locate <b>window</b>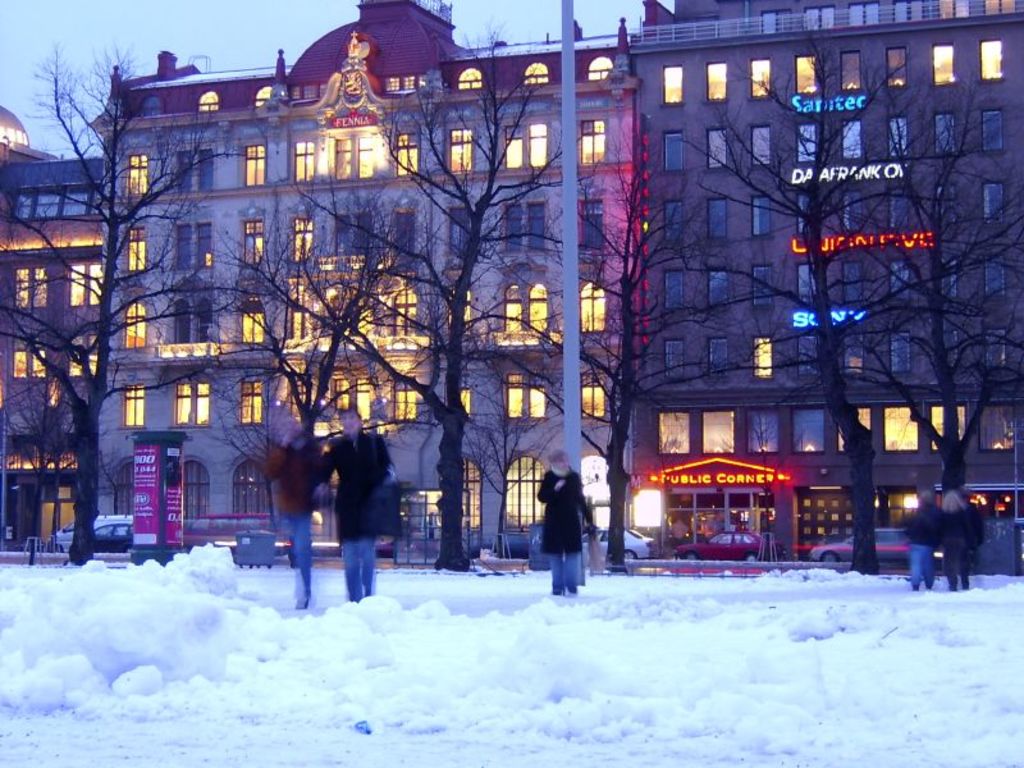
Rect(891, 189, 913, 230)
